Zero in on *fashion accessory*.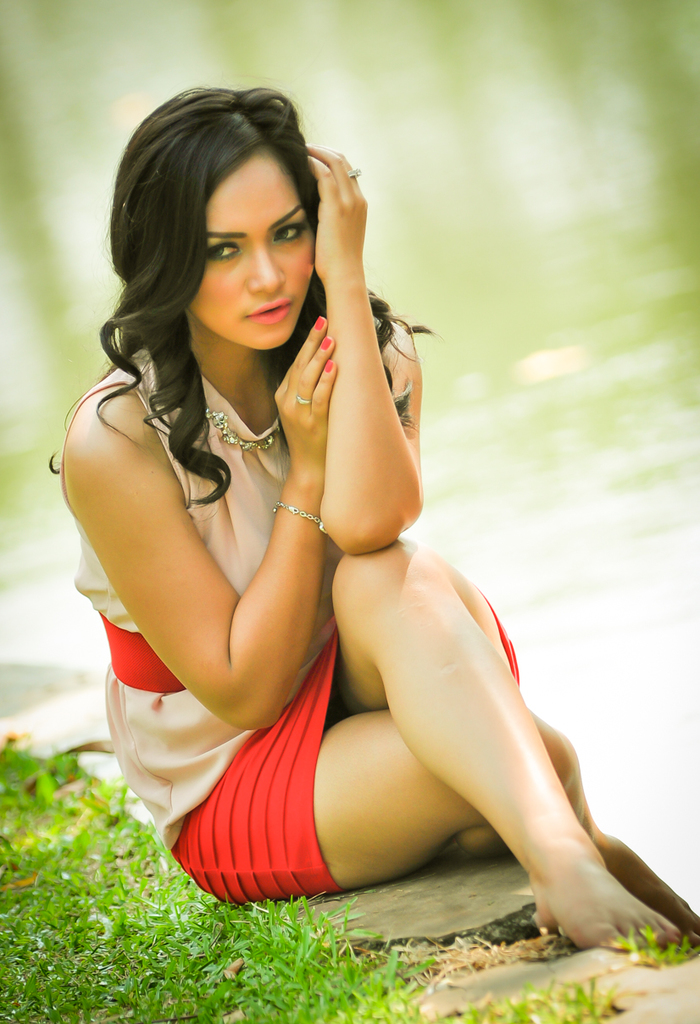
Zeroed in: crop(269, 501, 329, 538).
